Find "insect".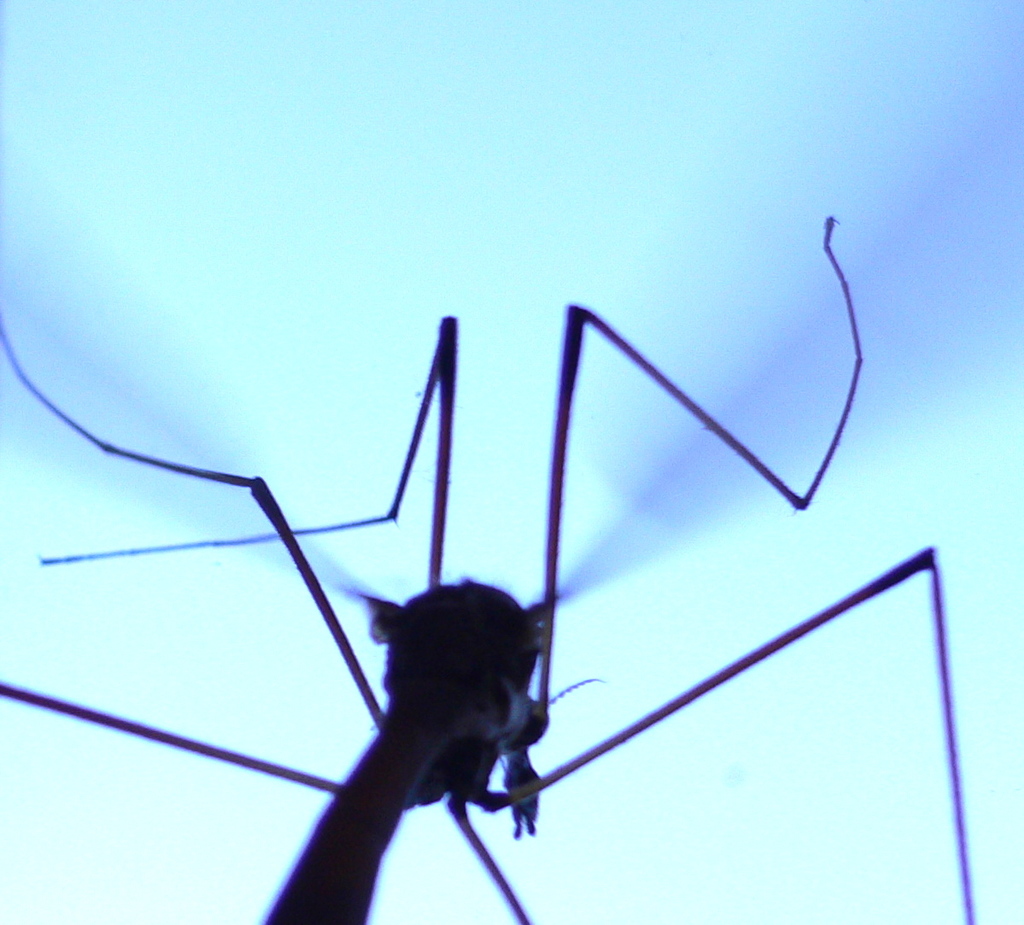
(0,214,981,924).
